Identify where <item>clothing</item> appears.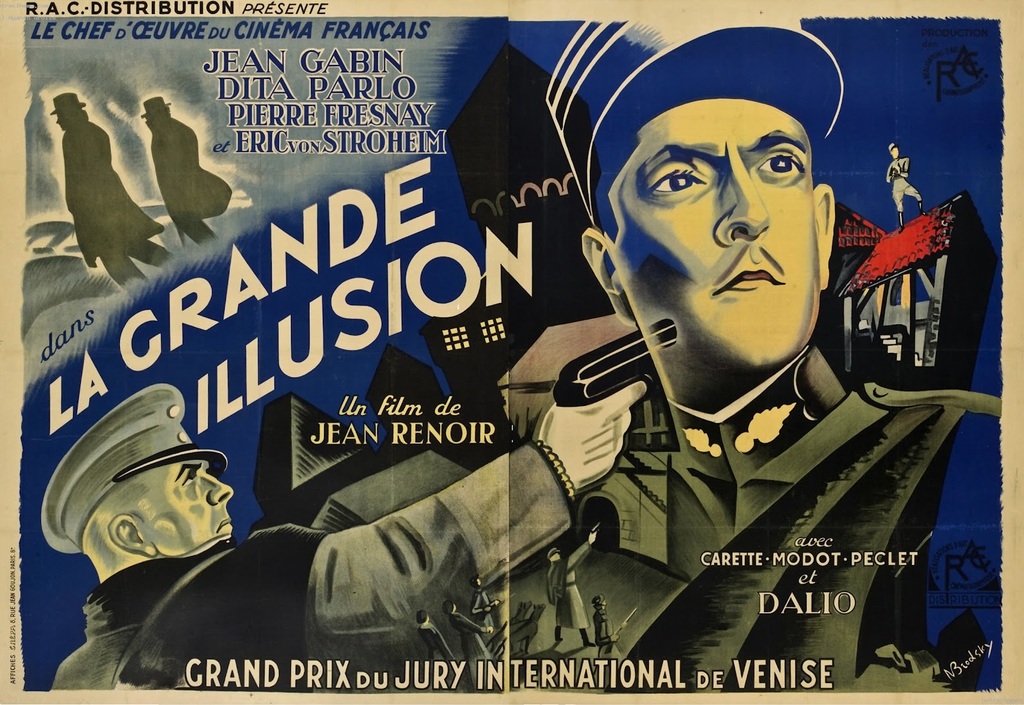
Appears at Rect(50, 434, 581, 704).
